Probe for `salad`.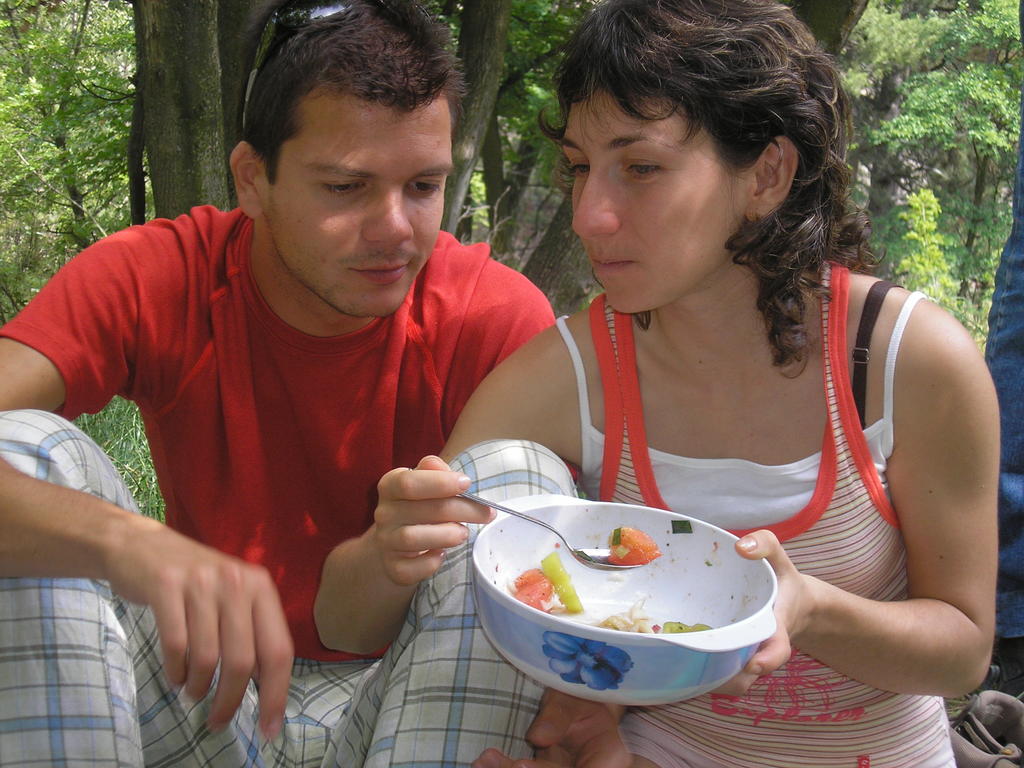
Probe result: (506,519,726,636).
